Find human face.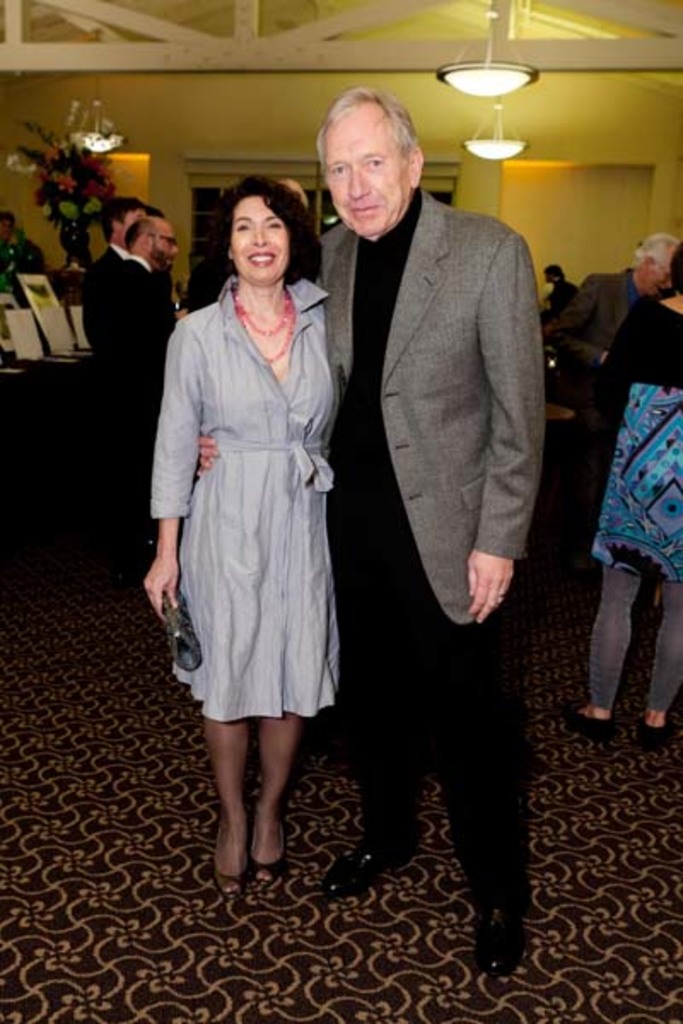
l=318, t=97, r=400, b=234.
